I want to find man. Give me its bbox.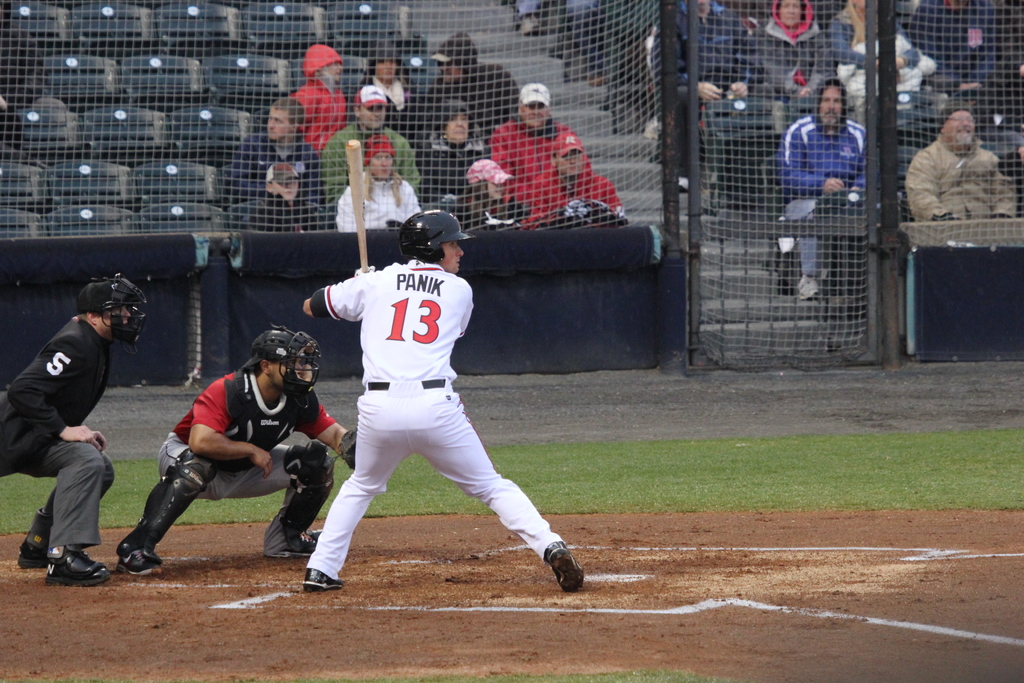
bbox=[906, 0, 1000, 92].
